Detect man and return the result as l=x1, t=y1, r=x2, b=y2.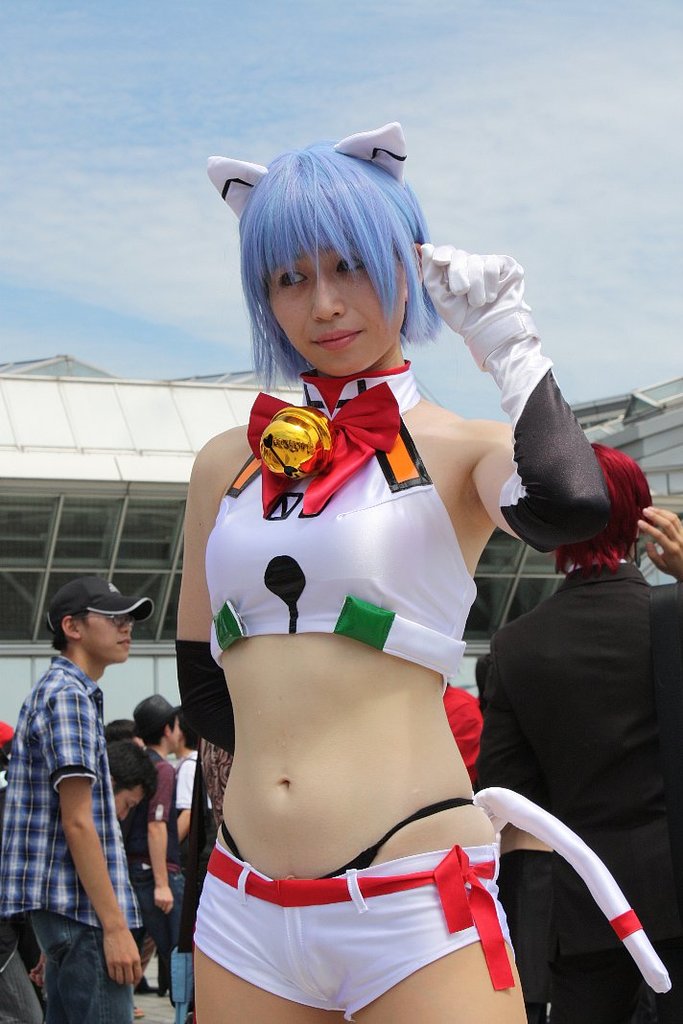
l=106, t=735, r=160, b=822.
